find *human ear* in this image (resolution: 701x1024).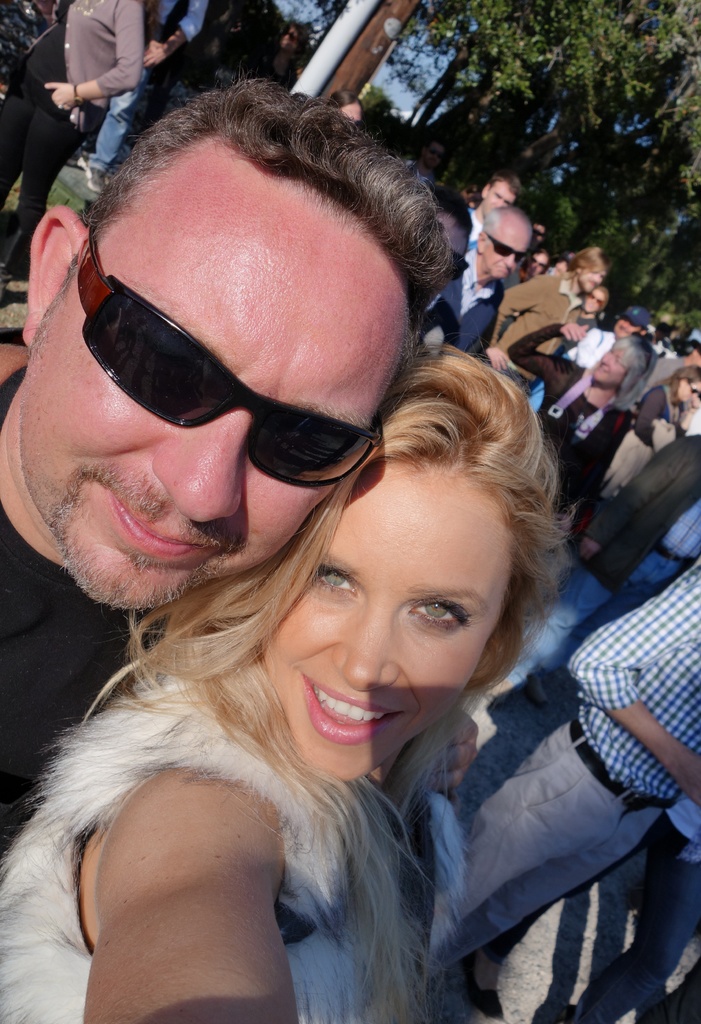
469 624 516 698.
